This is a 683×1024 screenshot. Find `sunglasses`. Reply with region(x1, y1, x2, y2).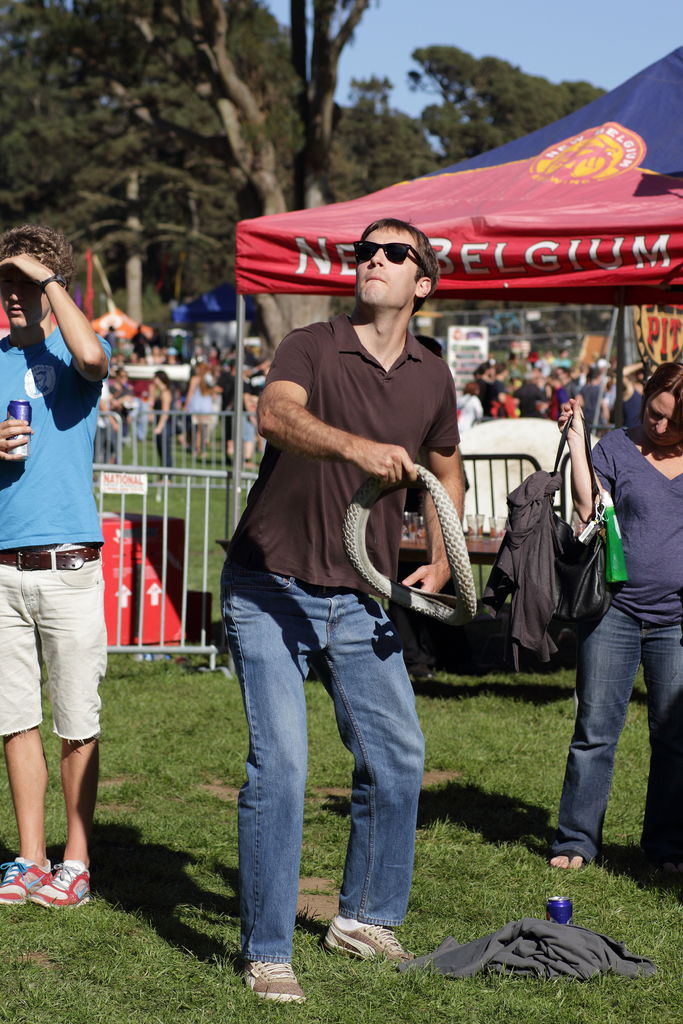
region(353, 240, 430, 273).
